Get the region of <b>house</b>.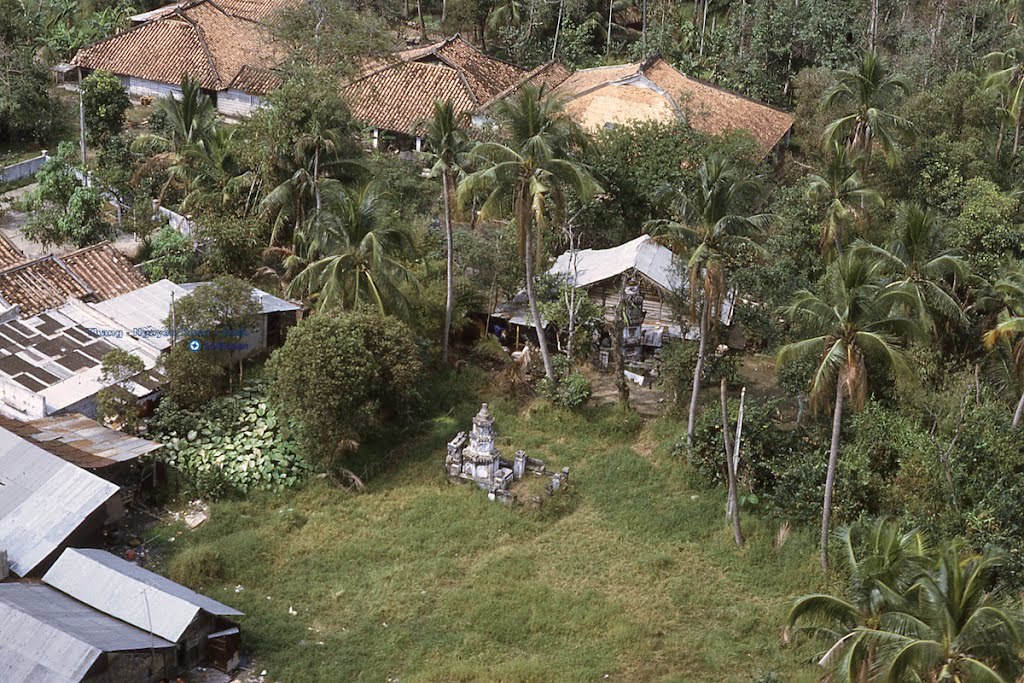
0 272 307 425.
